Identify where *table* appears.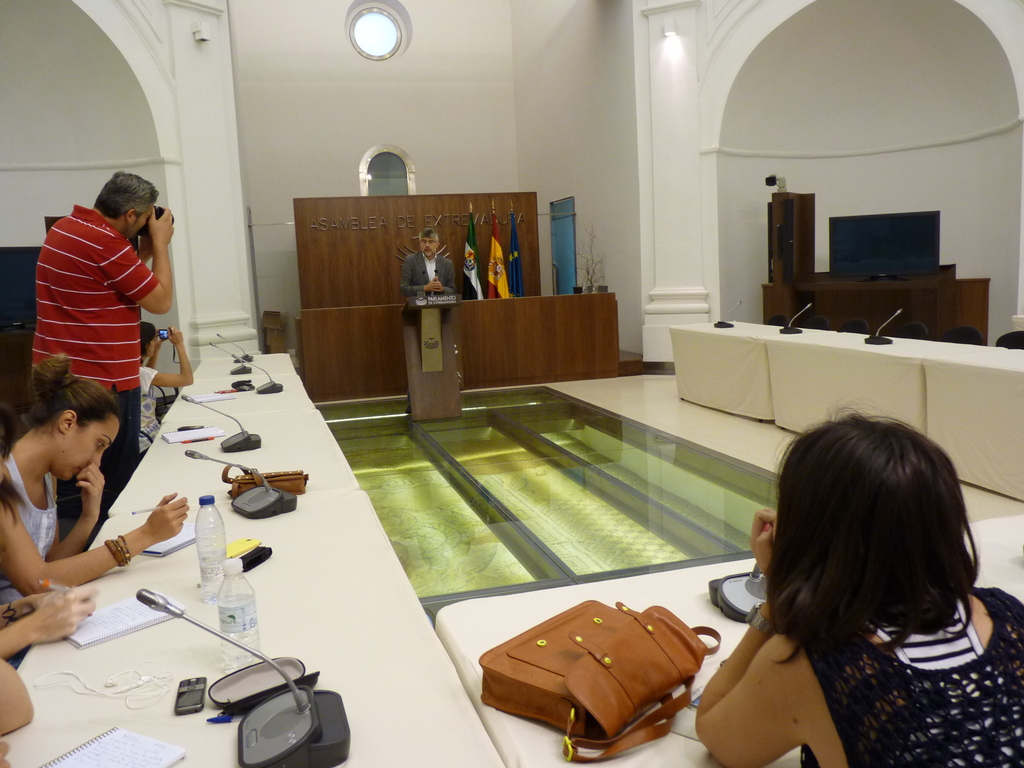
Appears at crop(0, 332, 1023, 767).
